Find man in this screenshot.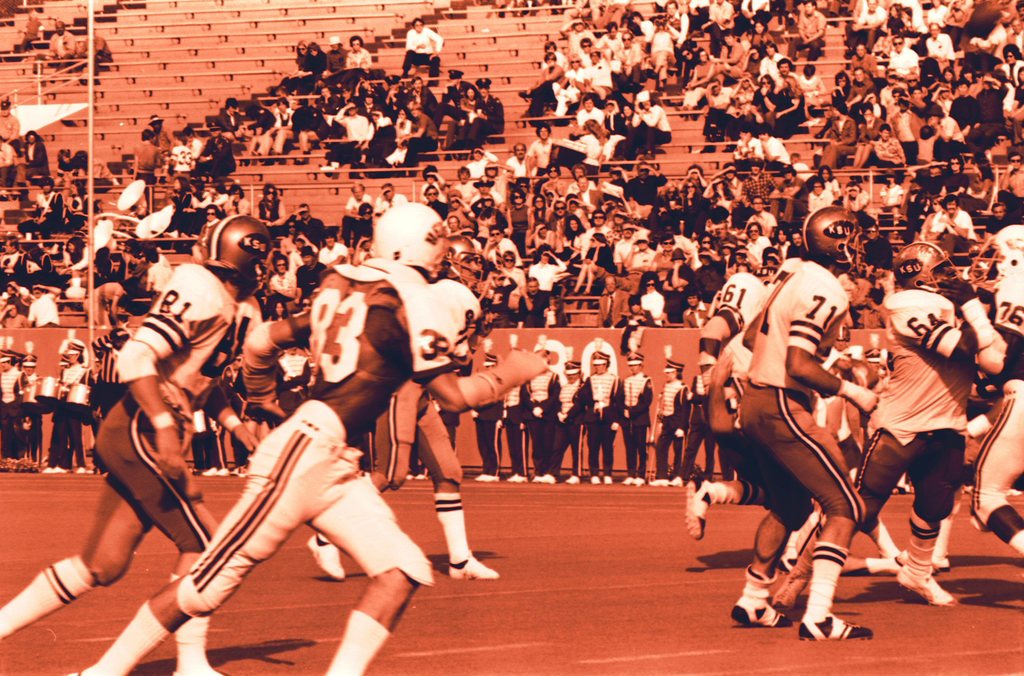
The bounding box for man is (949,82,974,133).
